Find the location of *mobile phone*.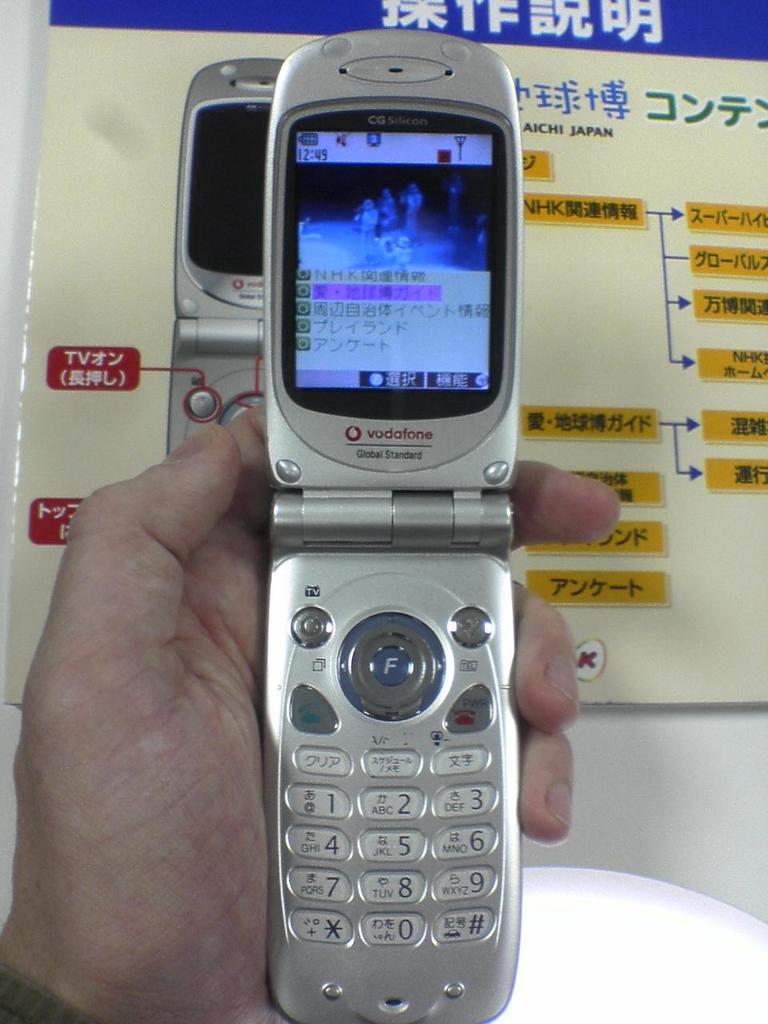
Location: bbox(215, 34, 568, 1009).
